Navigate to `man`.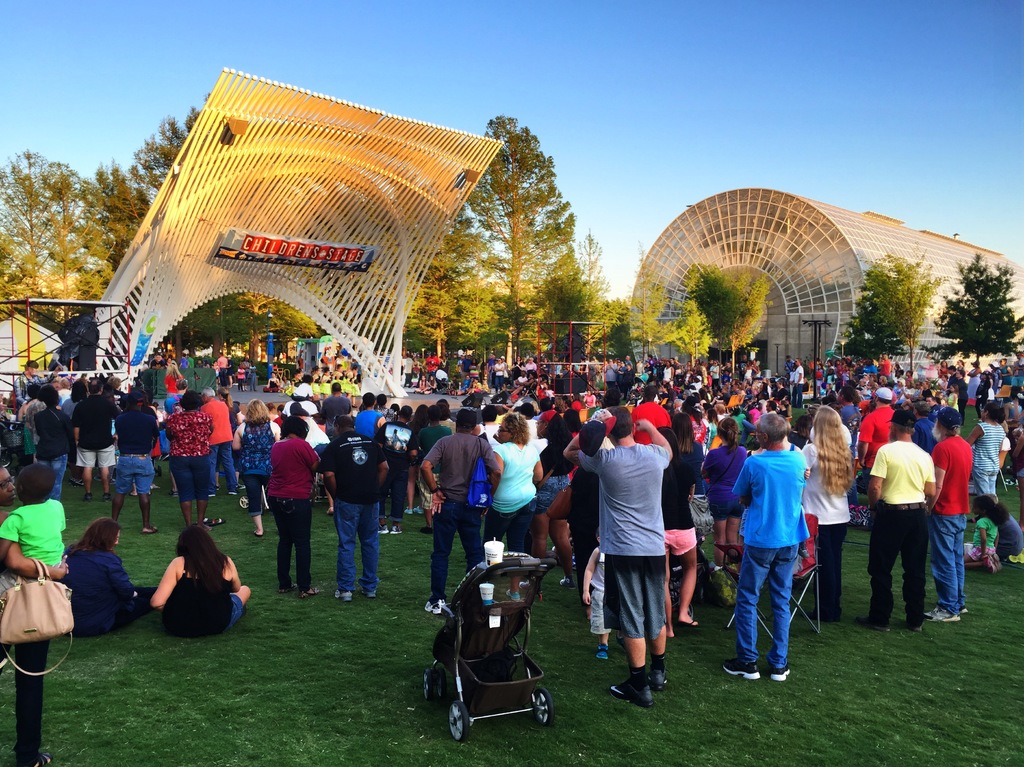
Navigation target: [185,352,196,368].
